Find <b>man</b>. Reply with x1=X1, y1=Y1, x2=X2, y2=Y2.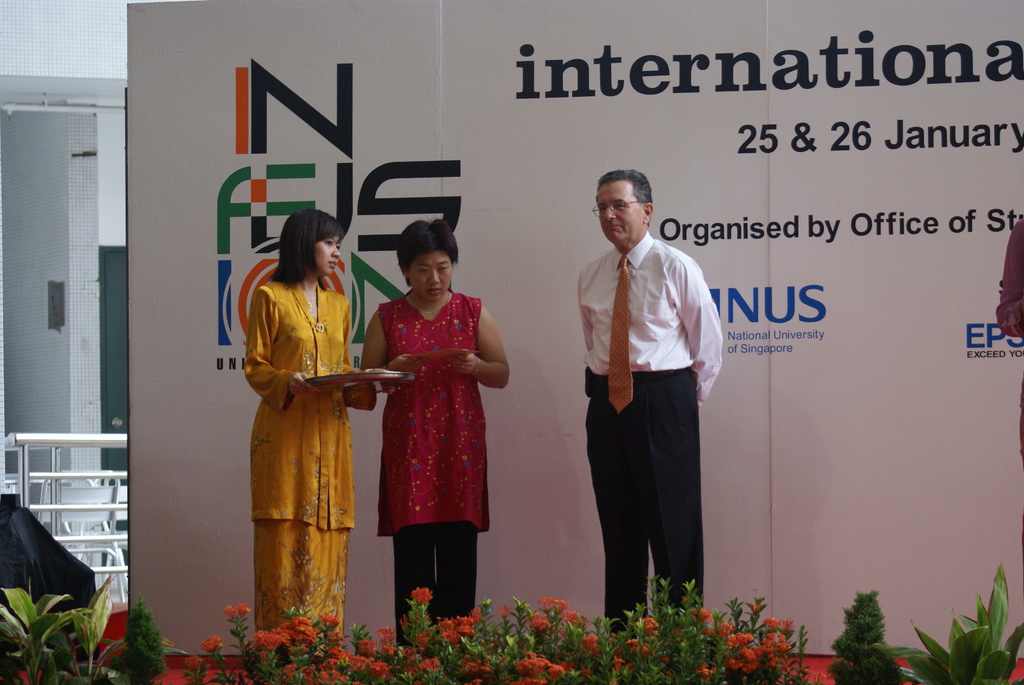
x1=566, y1=188, x2=722, y2=638.
